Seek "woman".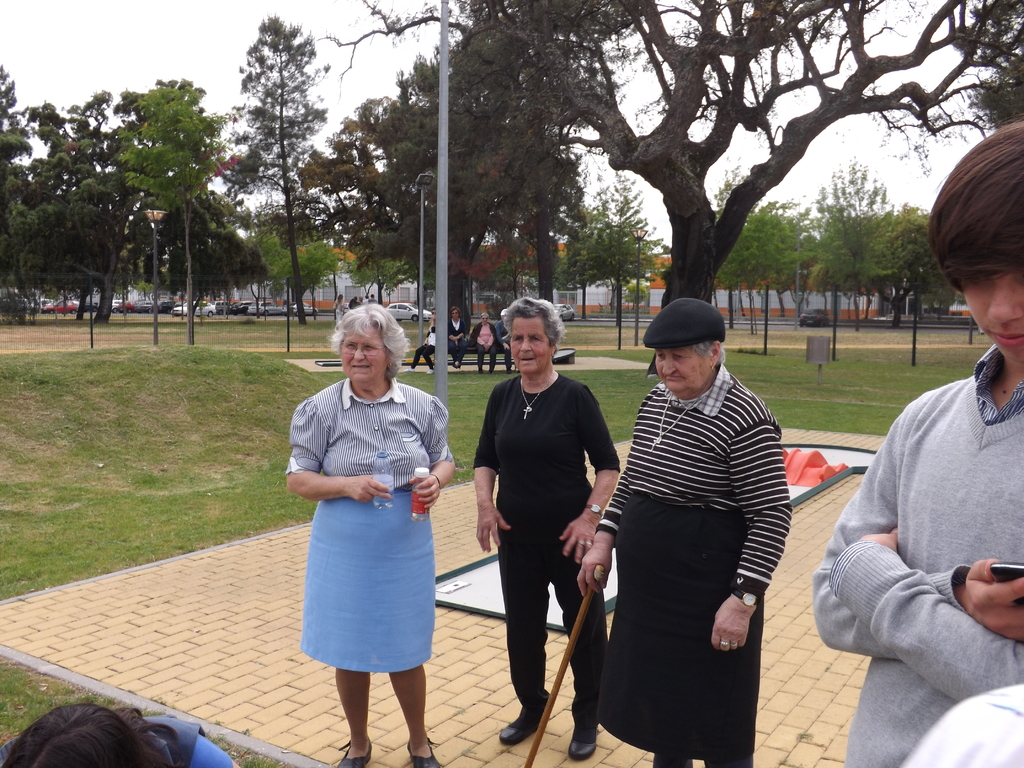
crop(467, 295, 612, 760).
